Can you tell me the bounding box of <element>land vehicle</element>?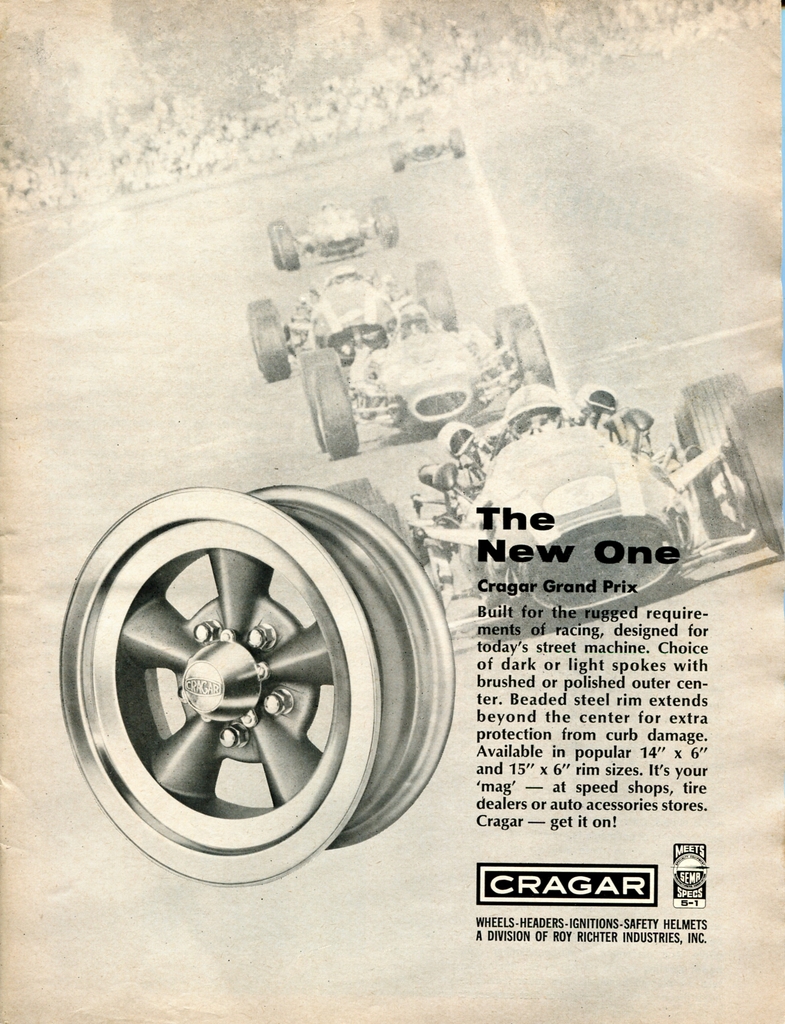
l=394, t=115, r=466, b=162.
